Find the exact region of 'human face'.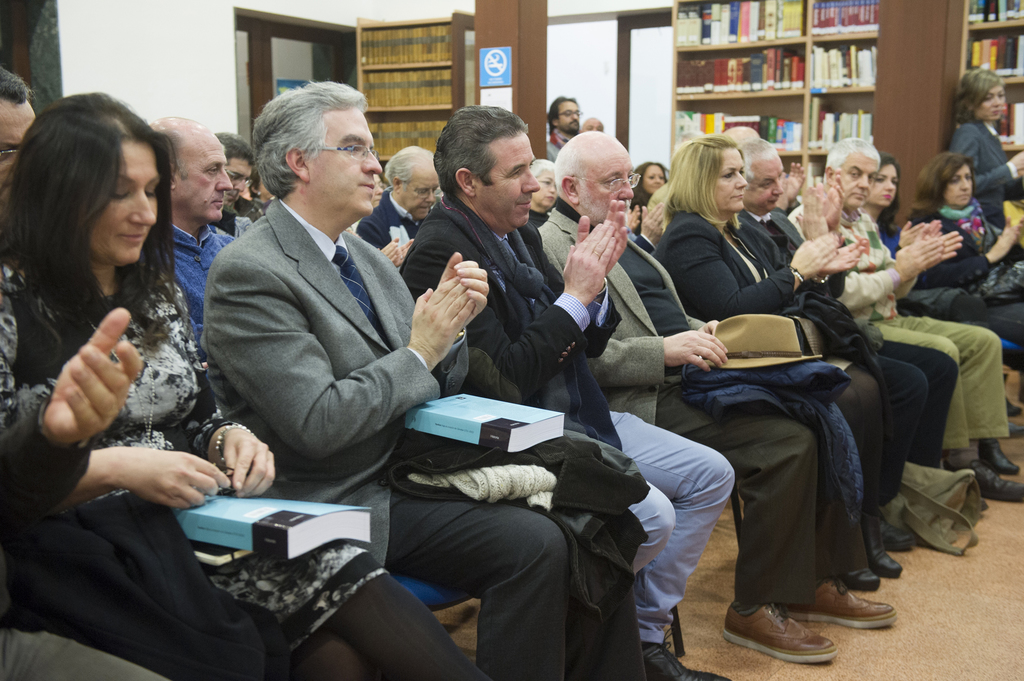
Exact region: x1=940, y1=166, x2=969, y2=208.
